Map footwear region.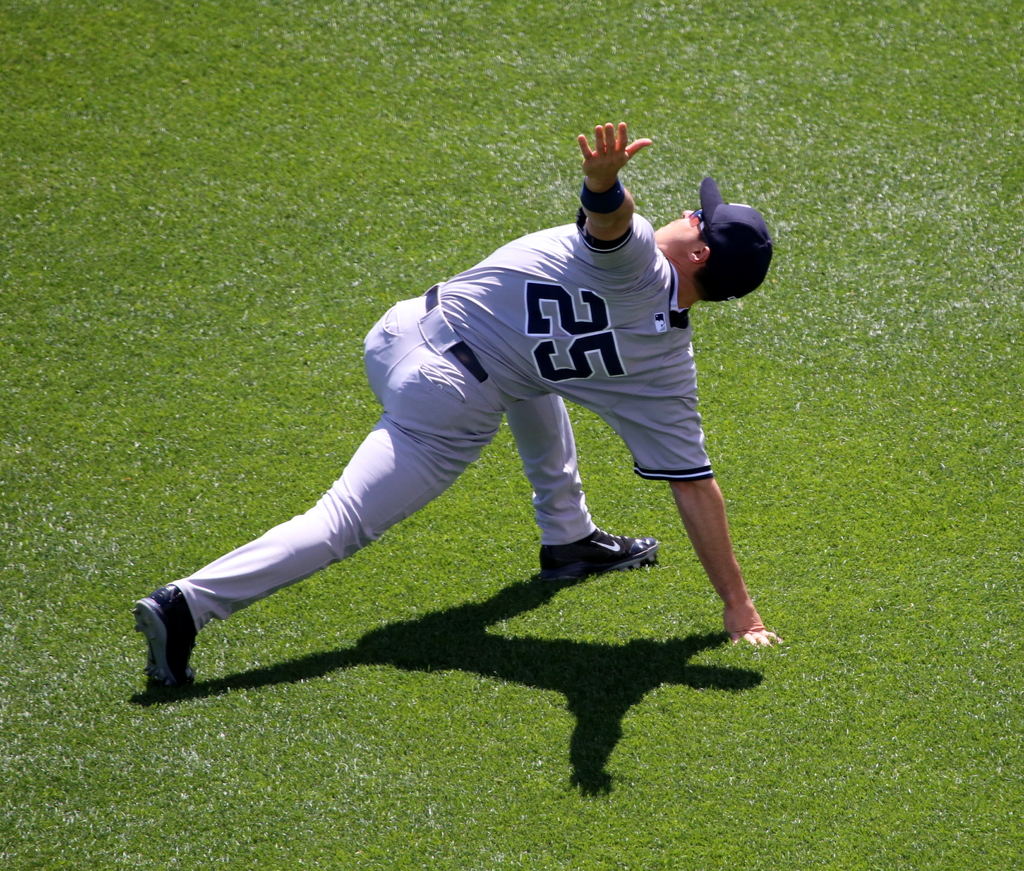
Mapped to detection(128, 584, 201, 695).
